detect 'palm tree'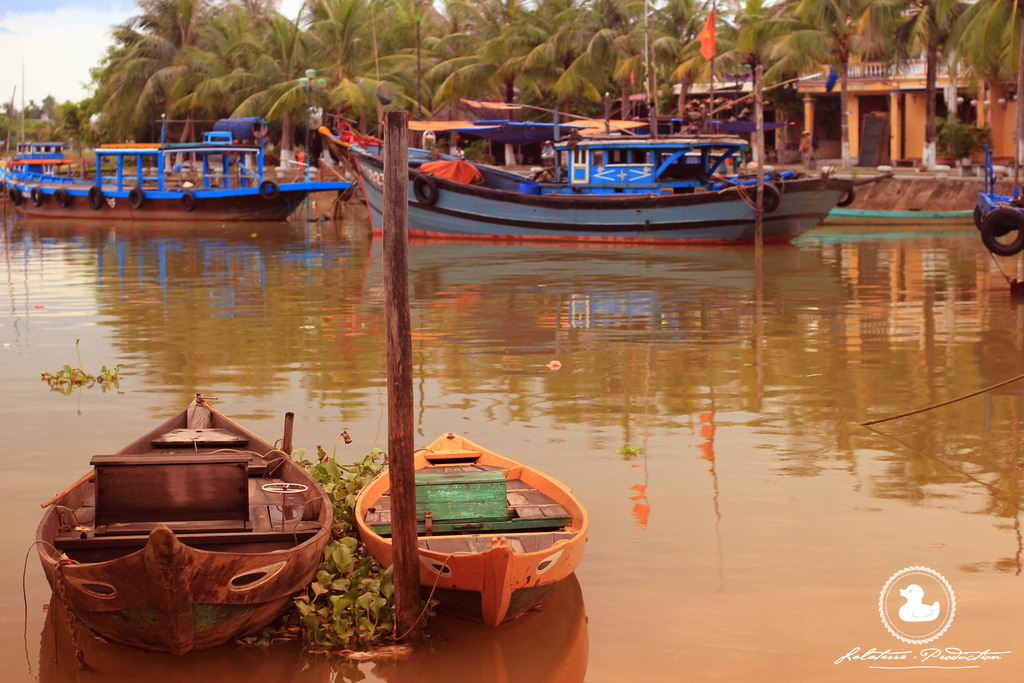
Rect(942, 0, 1023, 156)
